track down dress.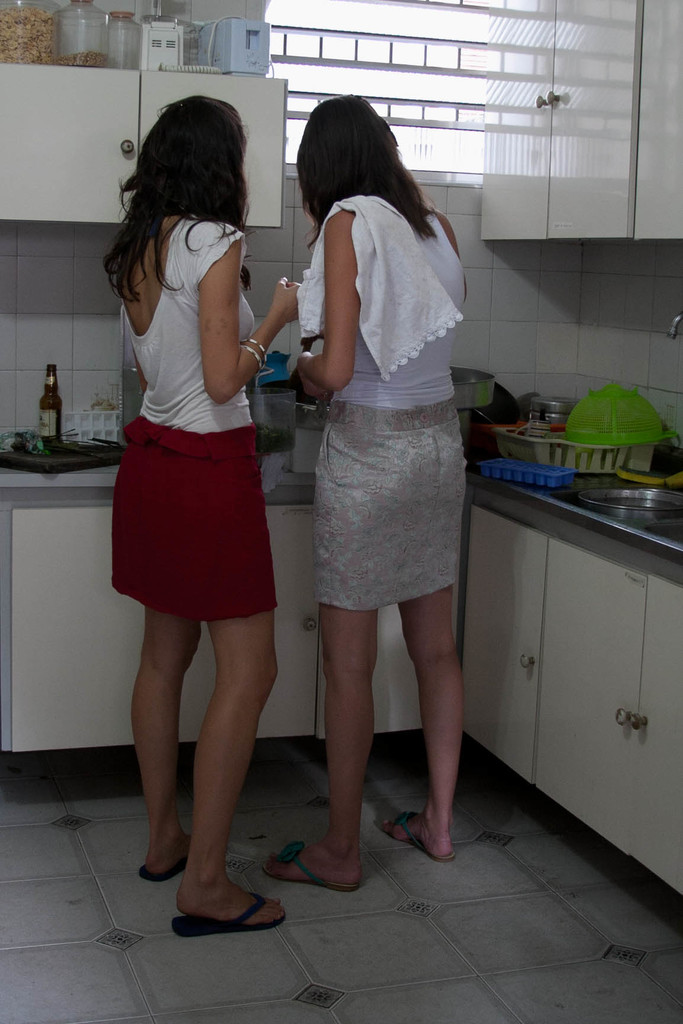
Tracked to rect(316, 211, 470, 612).
